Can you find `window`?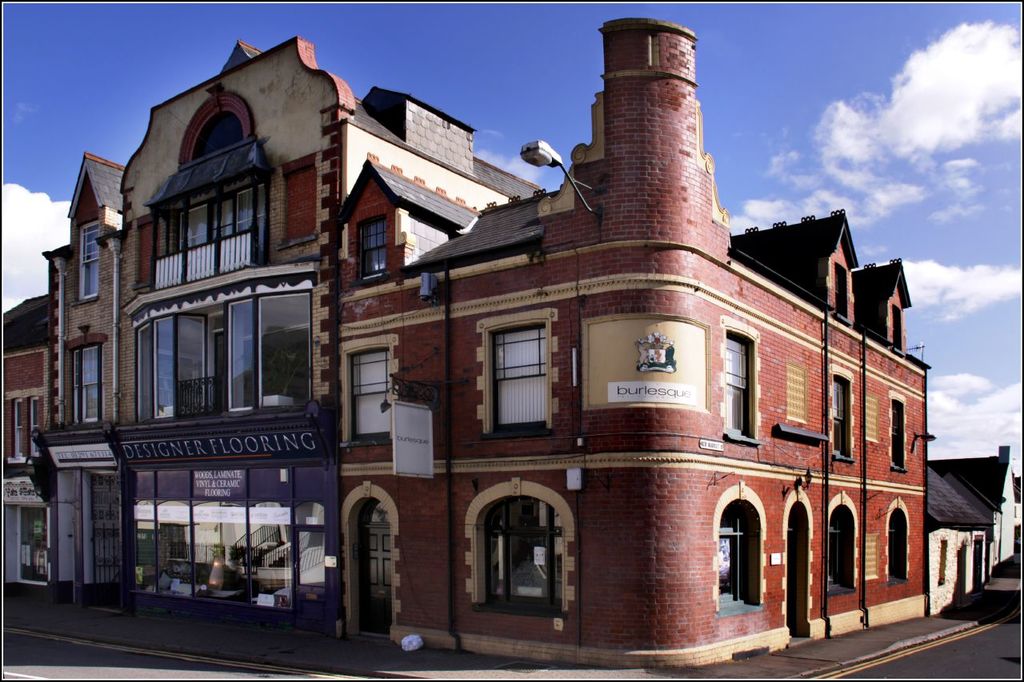
Yes, bounding box: pyautogui.locateOnScreen(466, 473, 574, 622).
